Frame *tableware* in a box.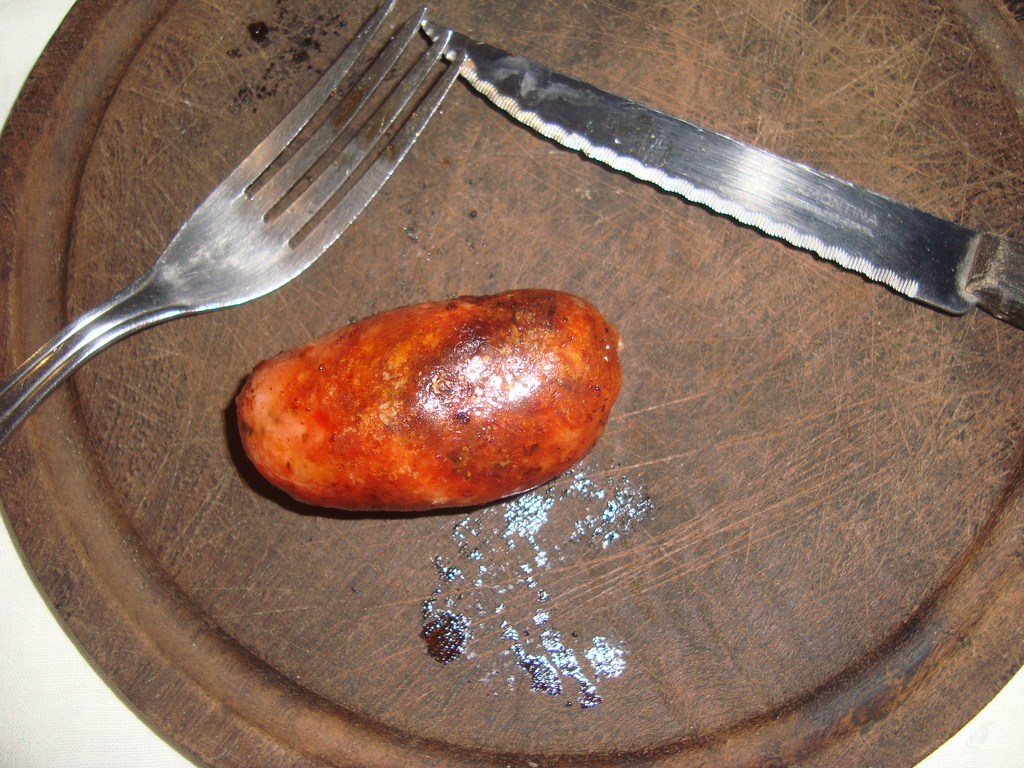
{"left": 415, "top": 17, "right": 1023, "bottom": 336}.
